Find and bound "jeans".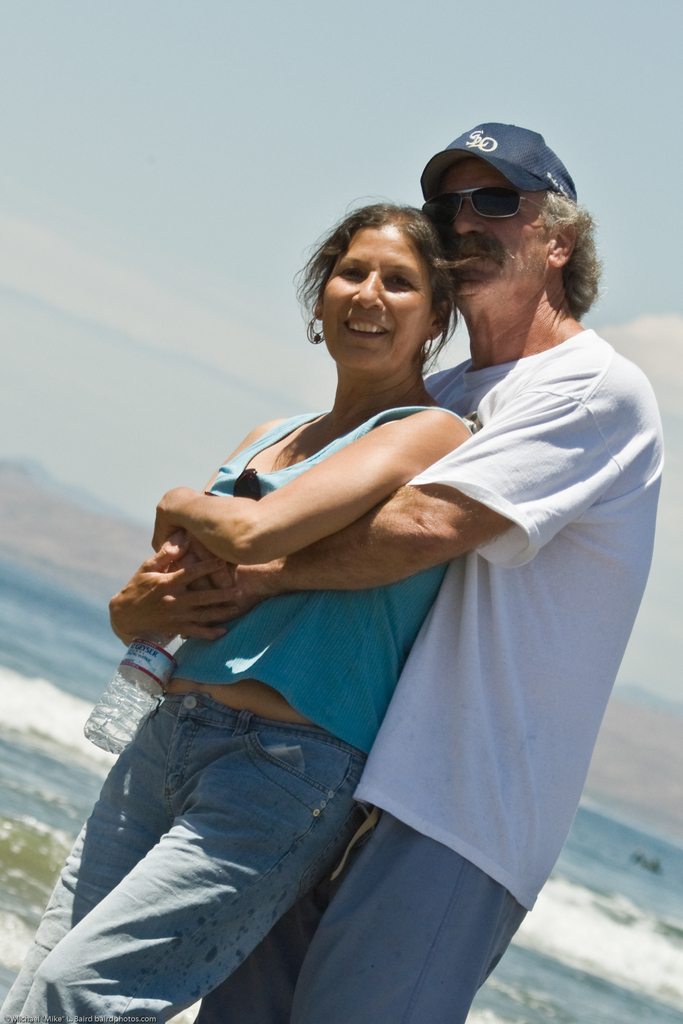
Bound: x1=56, y1=696, x2=389, y2=1021.
